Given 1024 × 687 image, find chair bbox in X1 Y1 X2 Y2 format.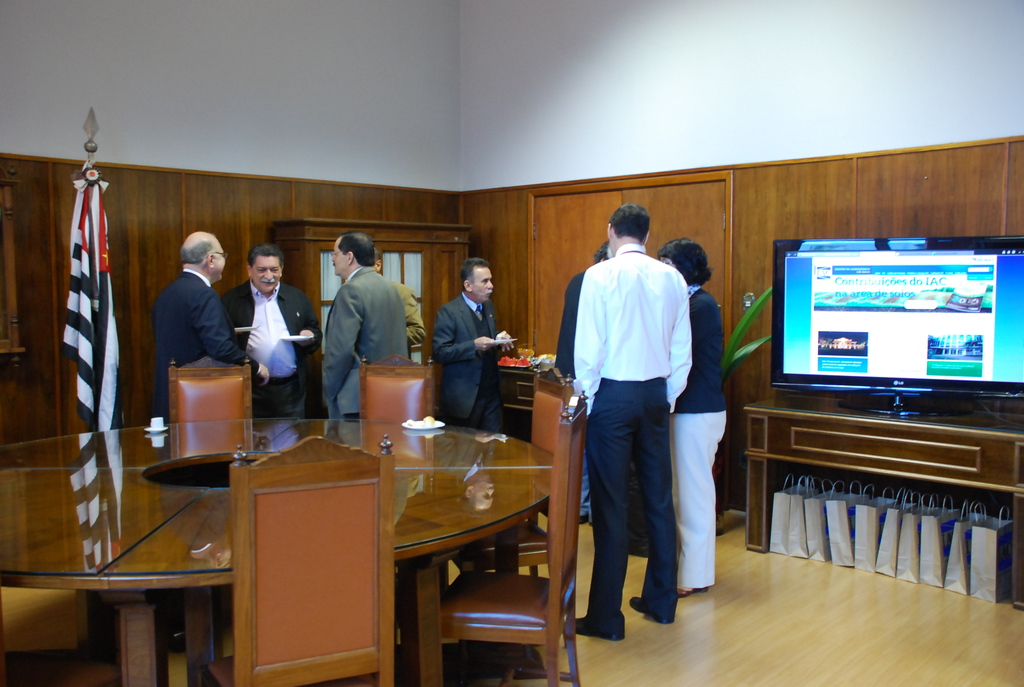
440 377 577 646.
